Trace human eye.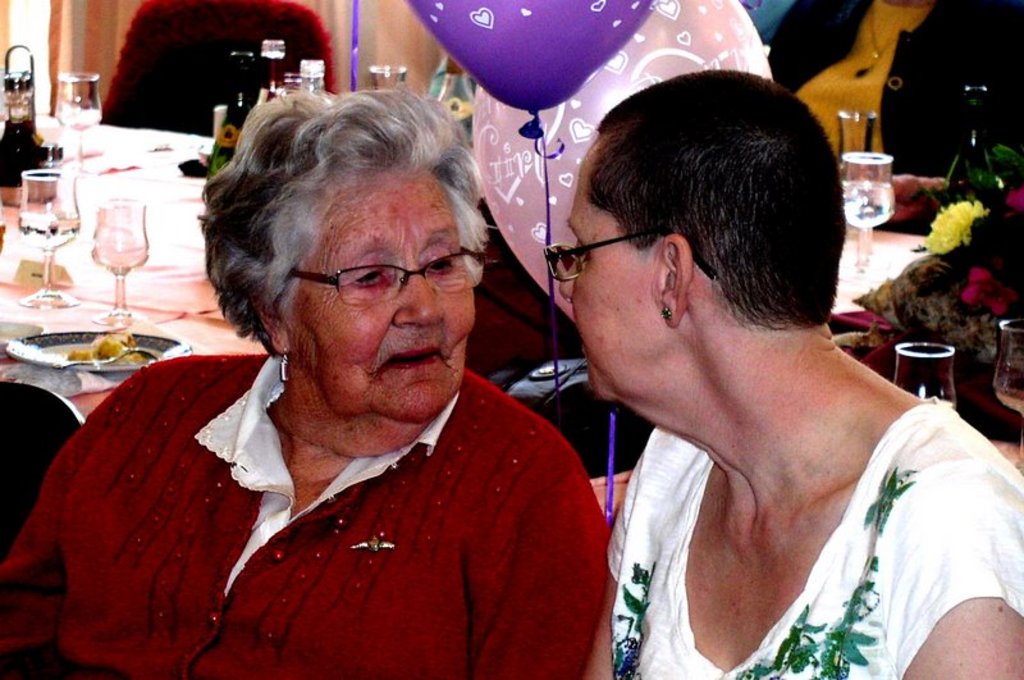
Traced to {"x1": 339, "y1": 260, "x2": 394, "y2": 296}.
